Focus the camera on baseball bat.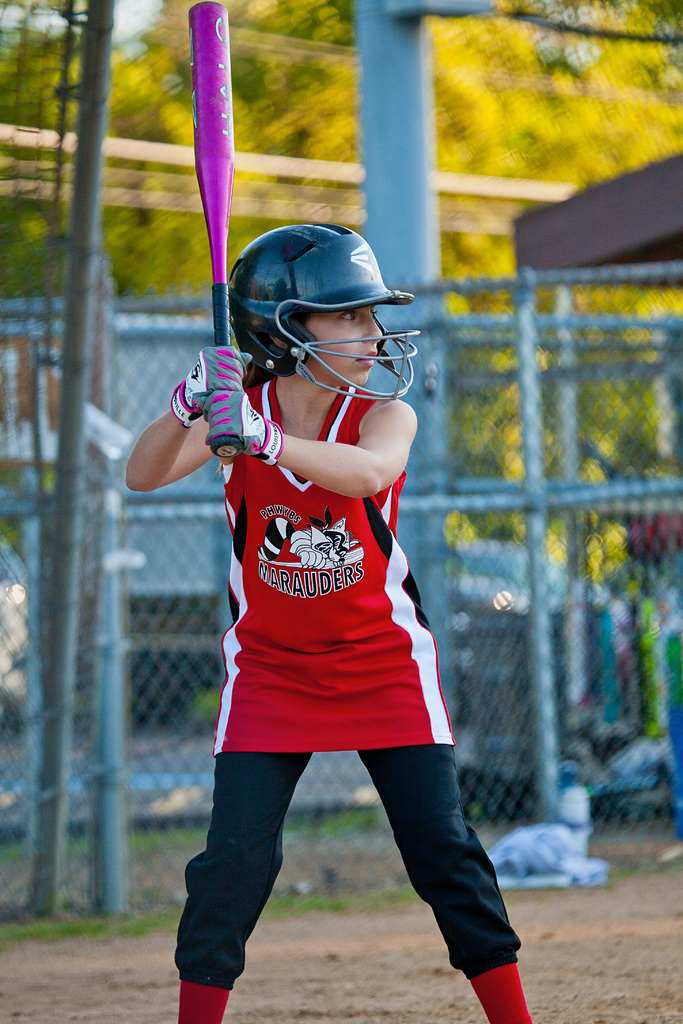
Focus region: bbox=[189, 0, 247, 460].
